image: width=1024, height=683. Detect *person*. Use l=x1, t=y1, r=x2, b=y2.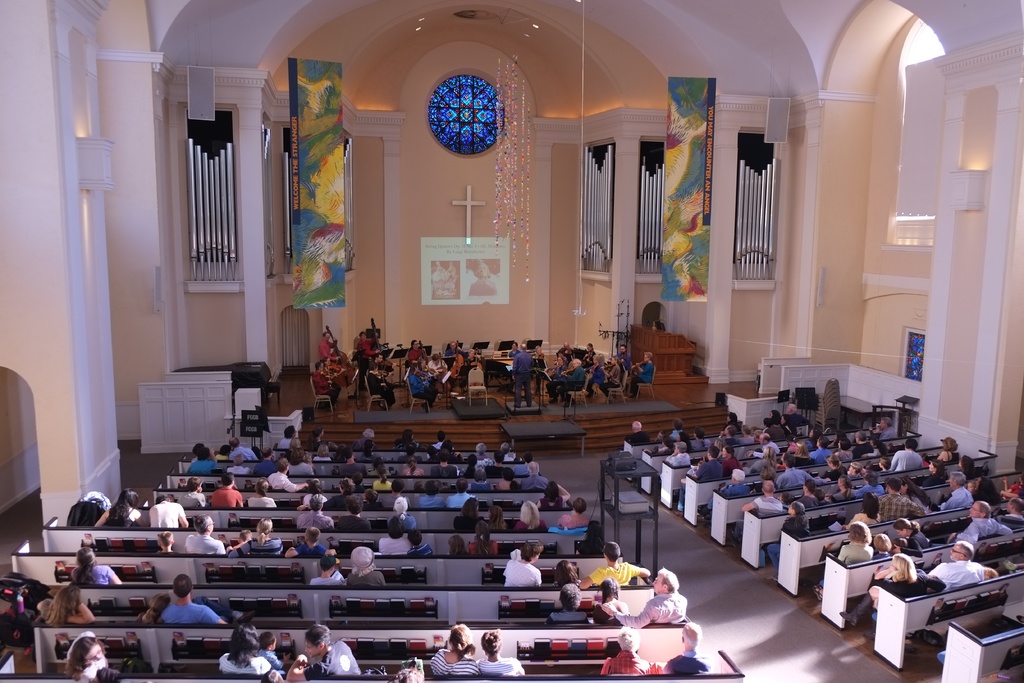
l=309, t=556, r=344, b=585.
